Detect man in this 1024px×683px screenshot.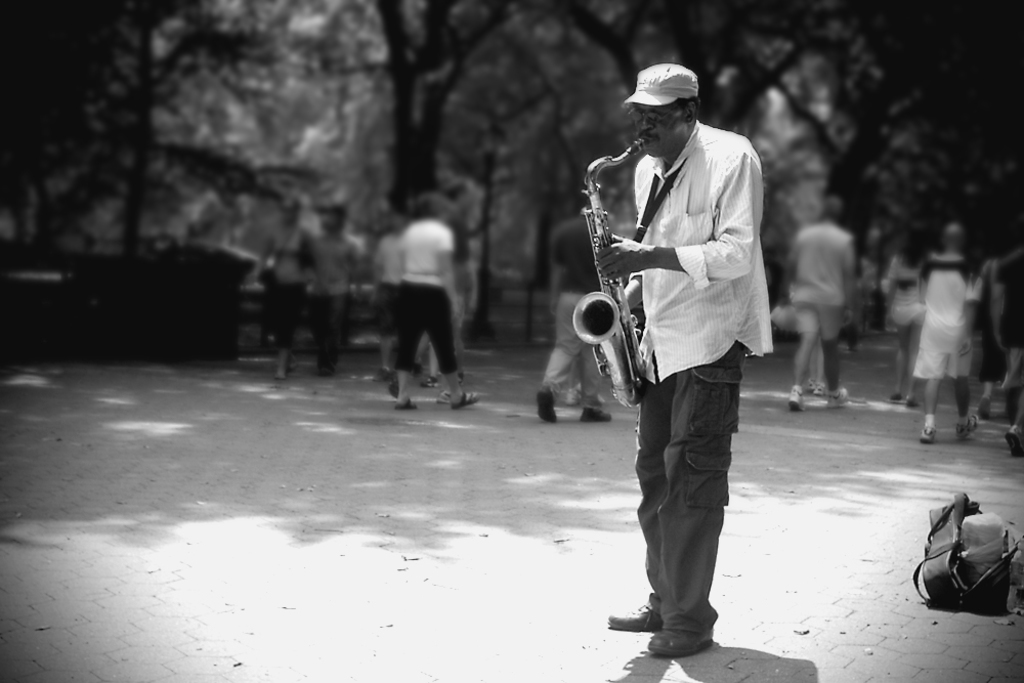
Detection: (421, 178, 469, 387).
